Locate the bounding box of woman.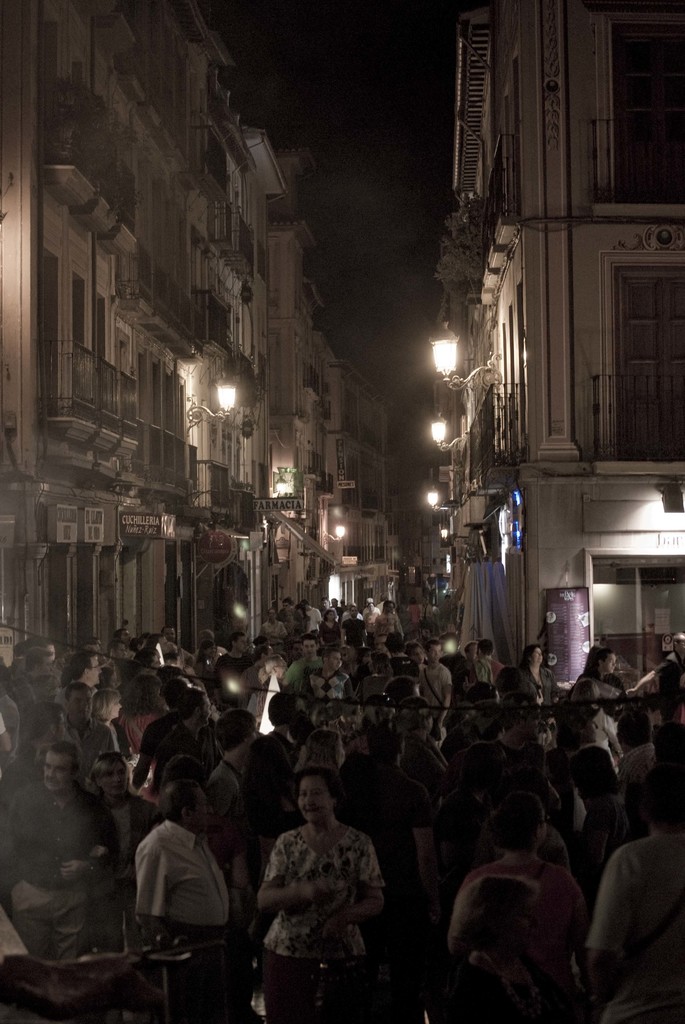
Bounding box: box=[319, 605, 343, 650].
